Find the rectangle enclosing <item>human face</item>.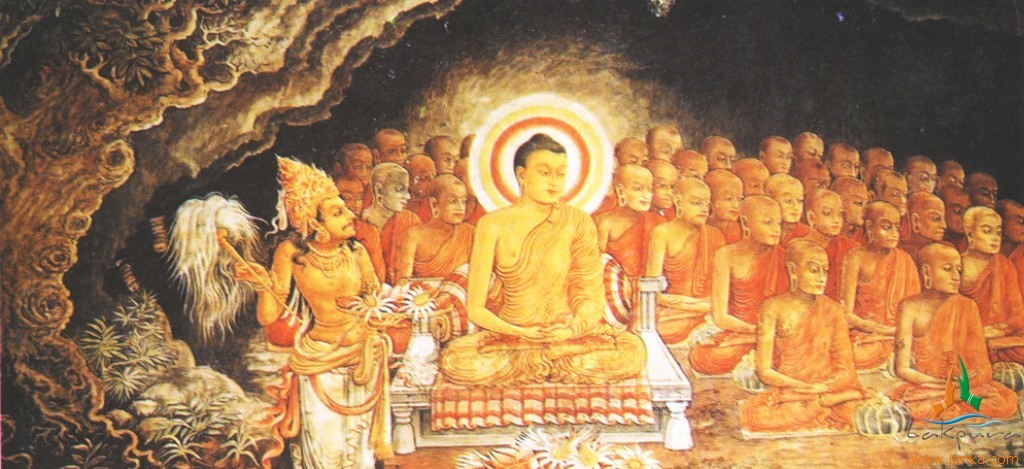
pyautogui.locateOnScreen(820, 198, 840, 230).
